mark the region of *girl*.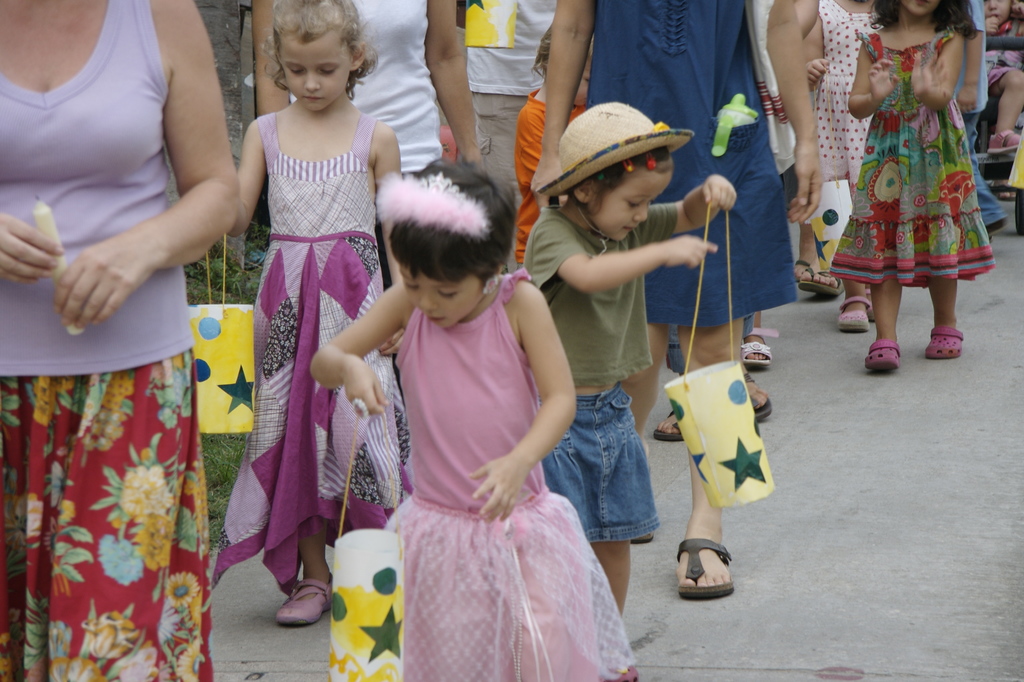
Region: 306 160 634 681.
